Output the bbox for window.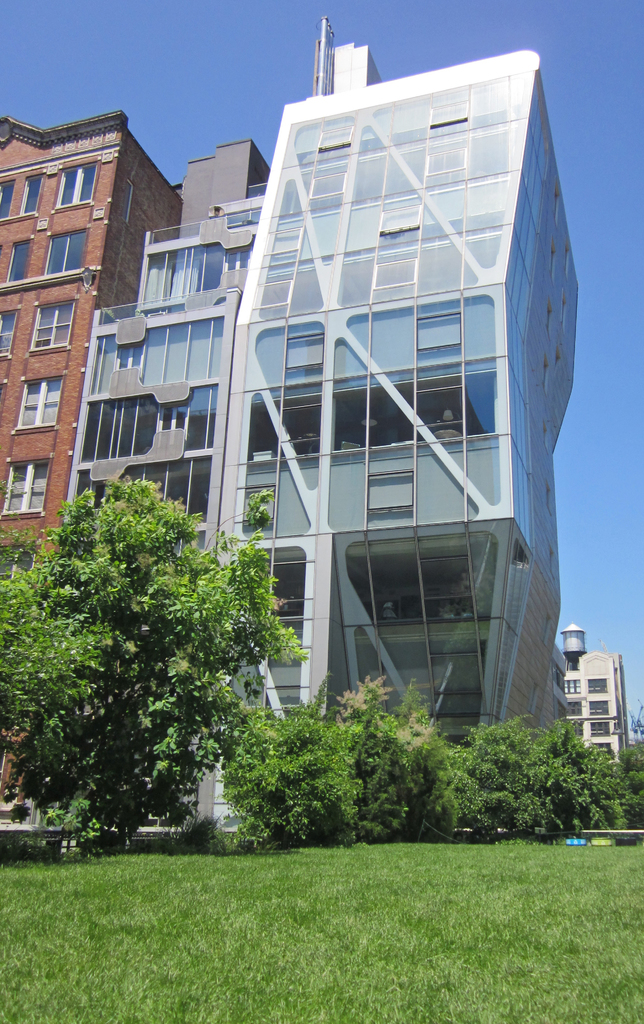
x1=83, y1=376, x2=213, y2=461.
